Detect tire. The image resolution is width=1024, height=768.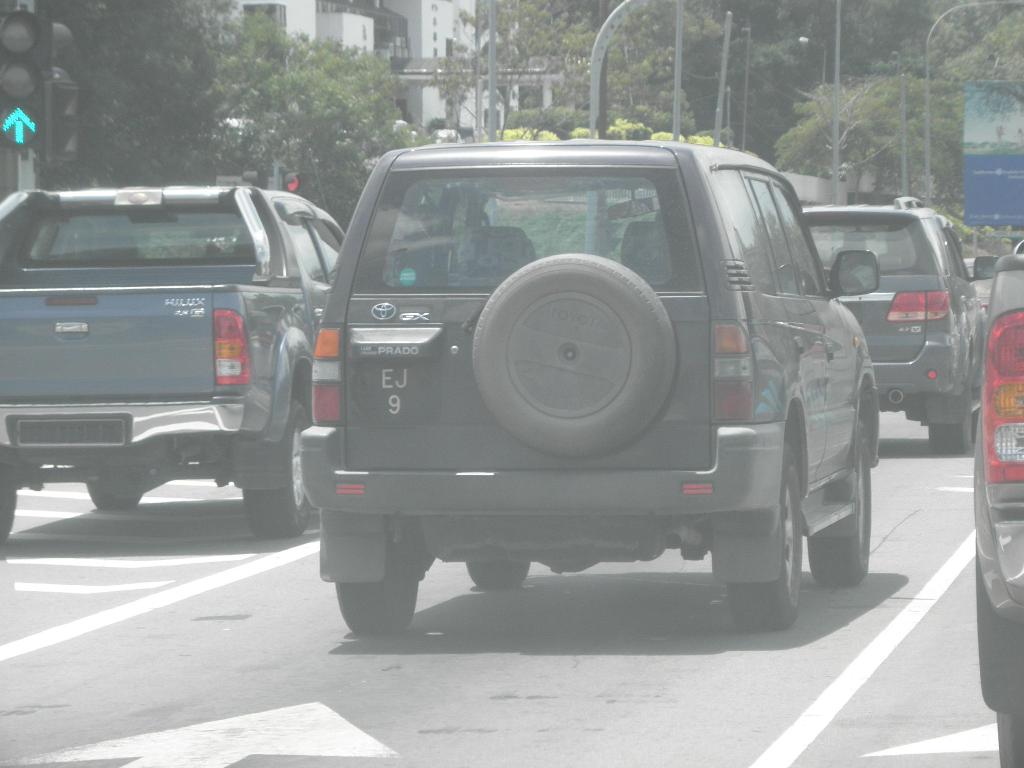
{"left": 472, "top": 253, "right": 676, "bottom": 457}.
